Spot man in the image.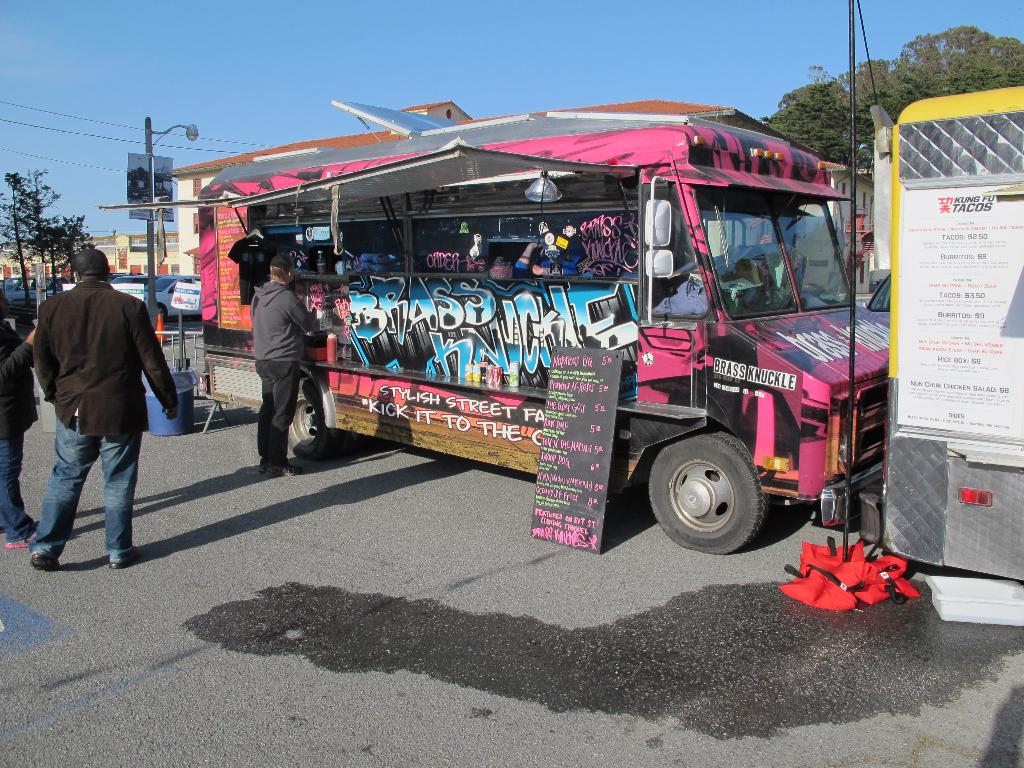
man found at [x1=255, y1=254, x2=320, y2=474].
